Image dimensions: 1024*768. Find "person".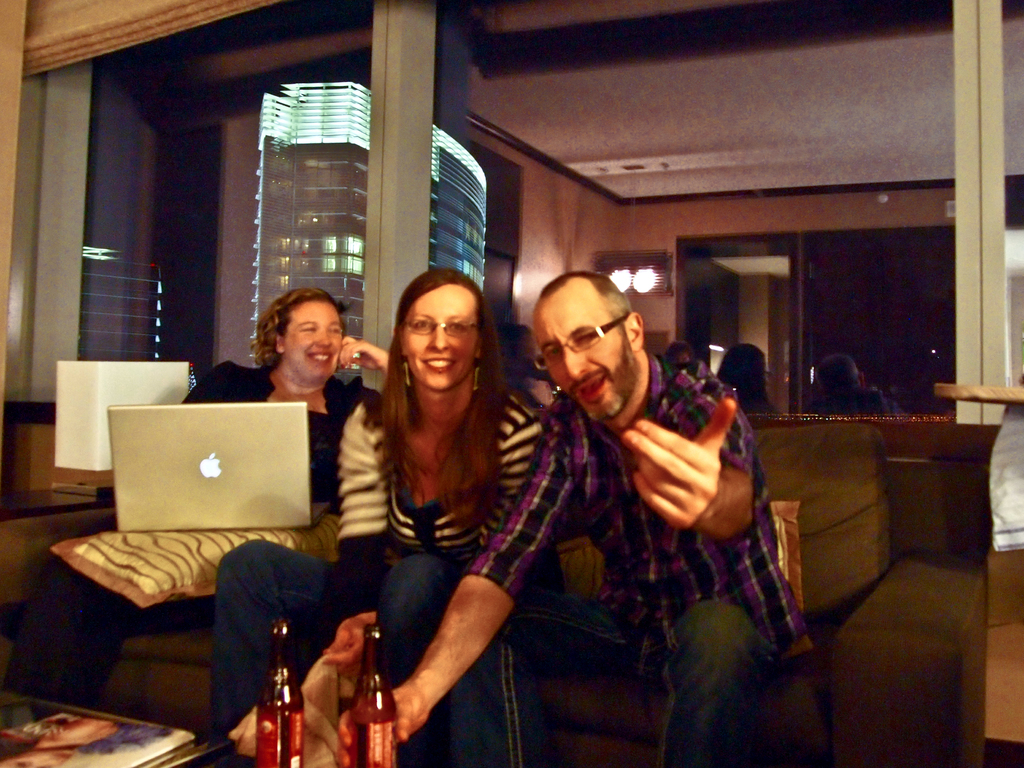
detection(717, 339, 776, 416).
